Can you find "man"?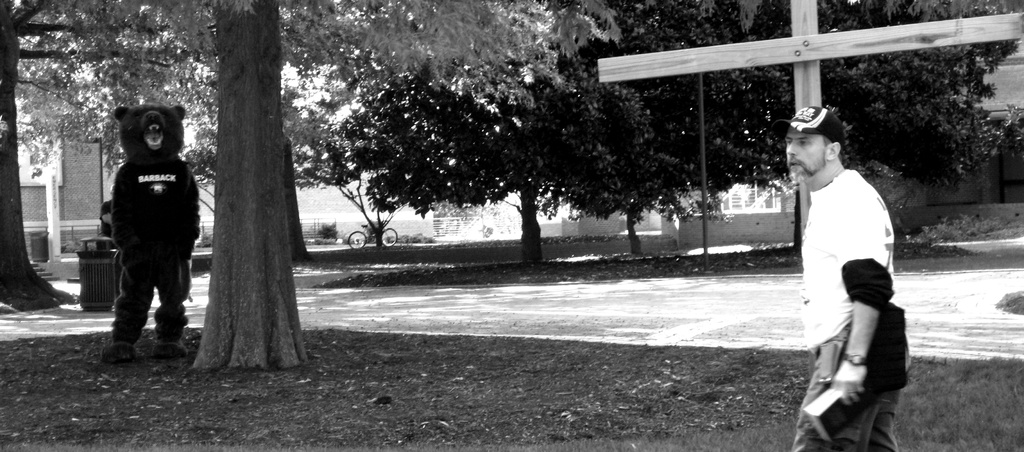
Yes, bounding box: {"left": 767, "top": 103, "right": 905, "bottom": 451}.
